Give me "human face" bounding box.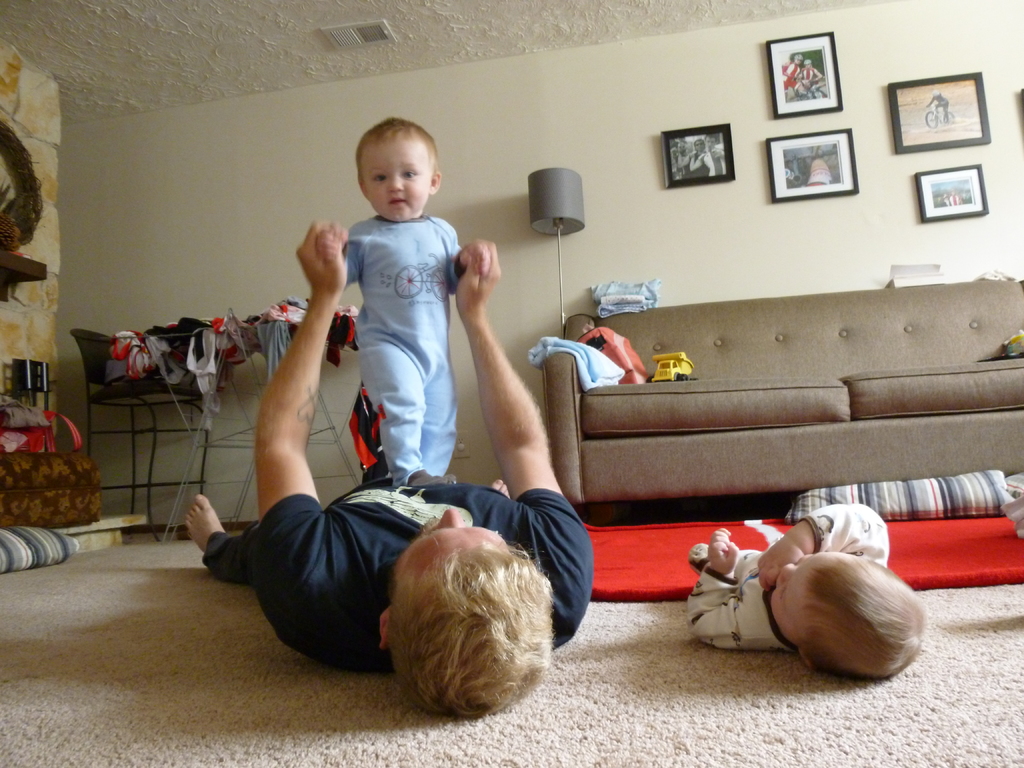
<region>769, 550, 845, 622</region>.
